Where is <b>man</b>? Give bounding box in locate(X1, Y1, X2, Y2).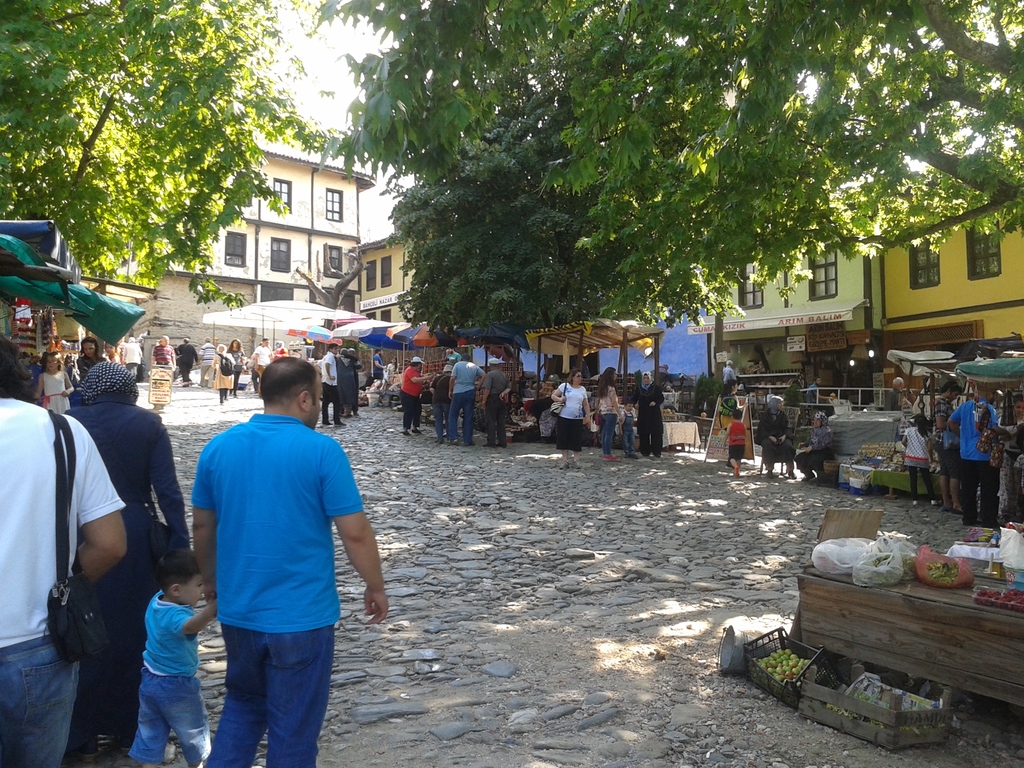
locate(152, 333, 177, 368).
